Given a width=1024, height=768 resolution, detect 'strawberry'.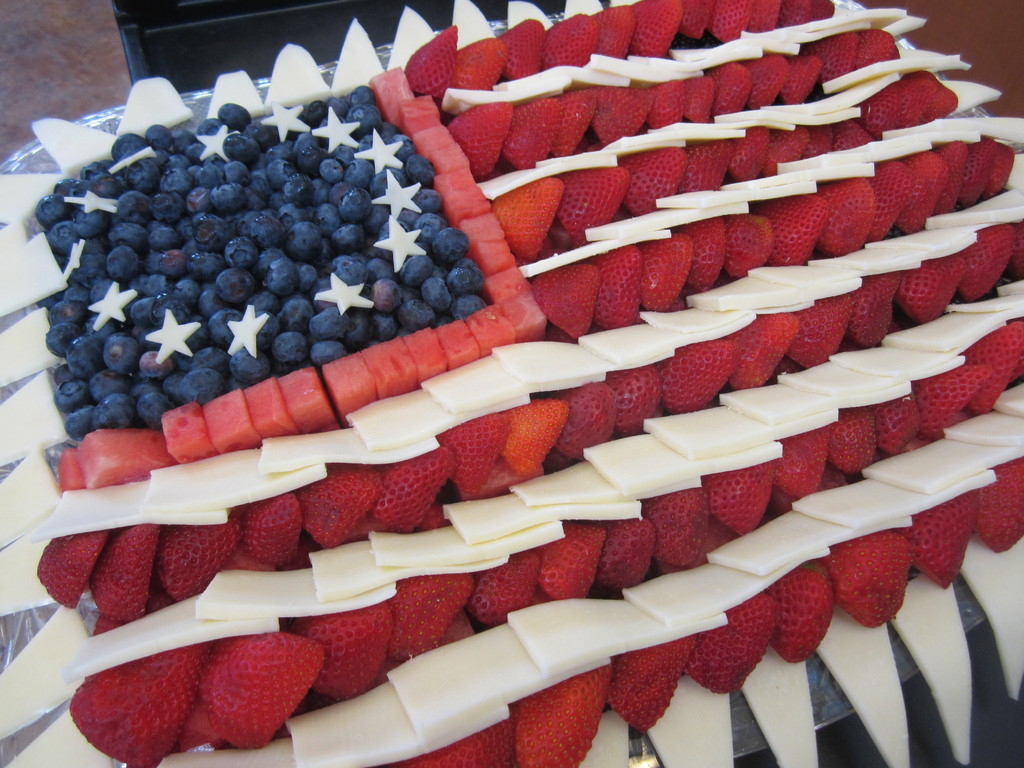
(978, 457, 1023, 550).
